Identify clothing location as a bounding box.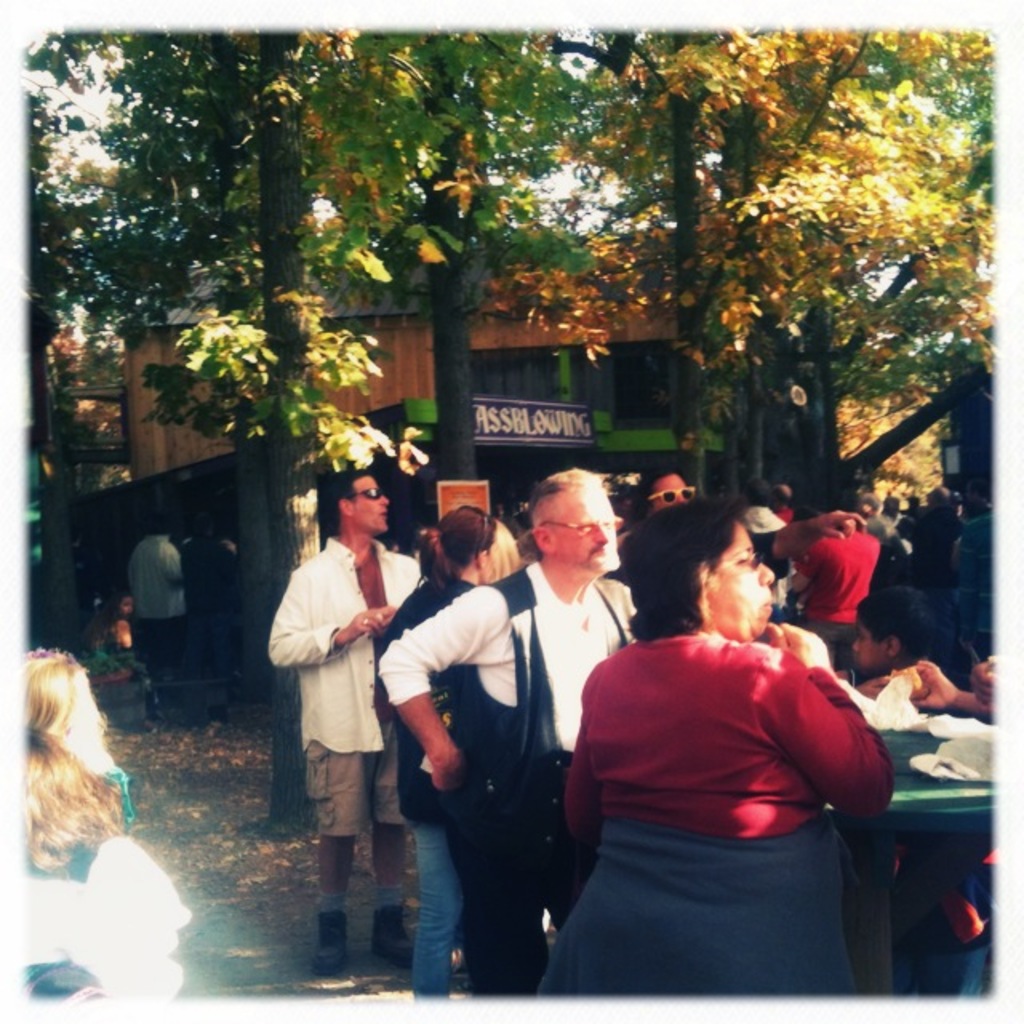
Rect(368, 565, 485, 997).
